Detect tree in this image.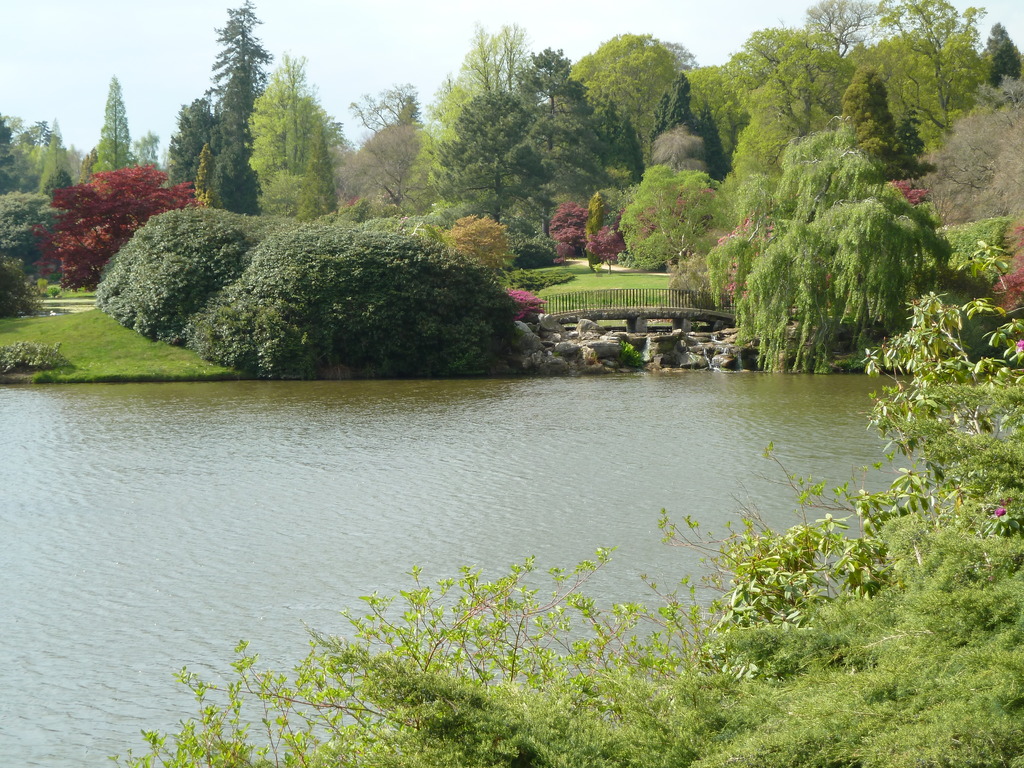
Detection: (22, 160, 206, 296).
